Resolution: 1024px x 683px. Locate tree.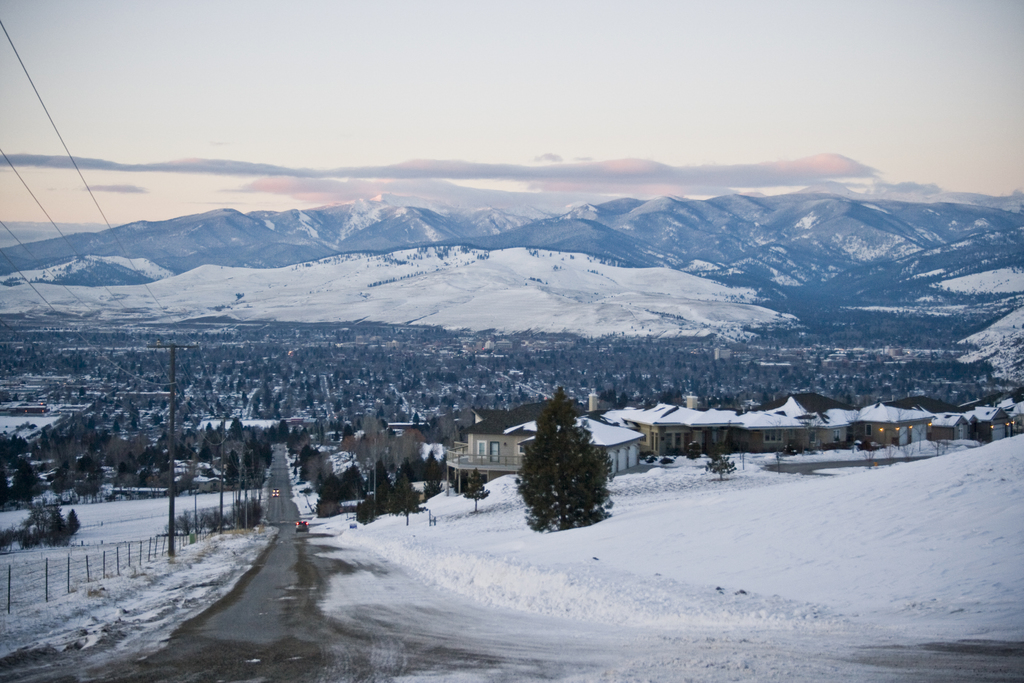
701:441:739:477.
